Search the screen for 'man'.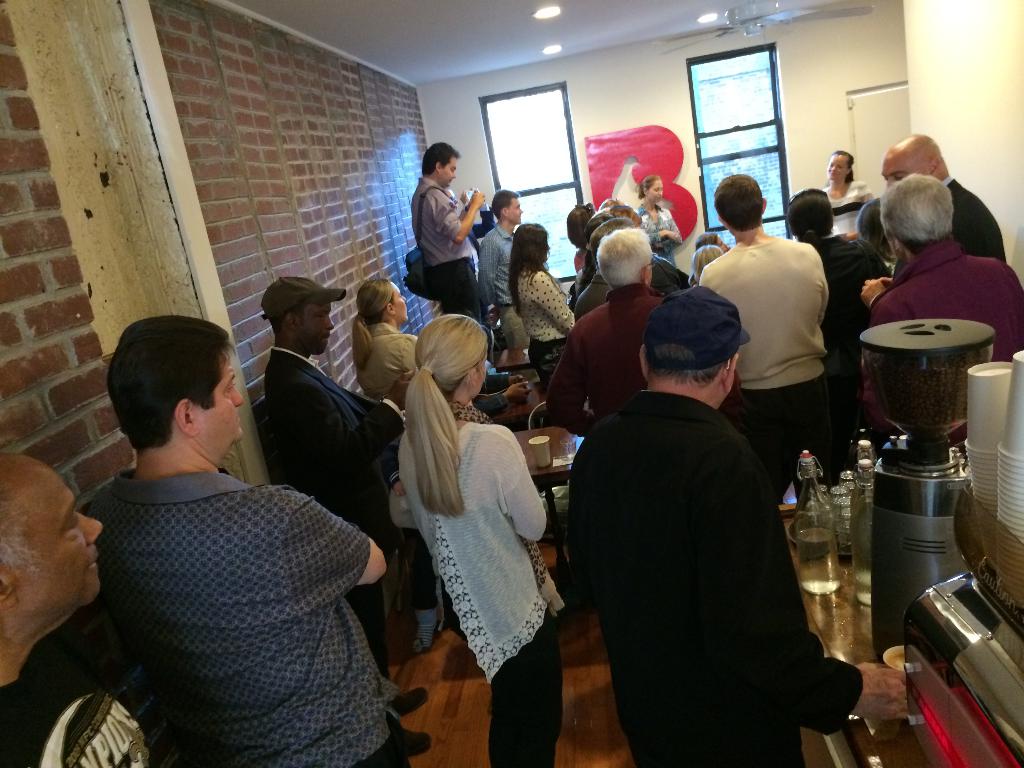
Found at x1=694 y1=175 x2=822 y2=506.
